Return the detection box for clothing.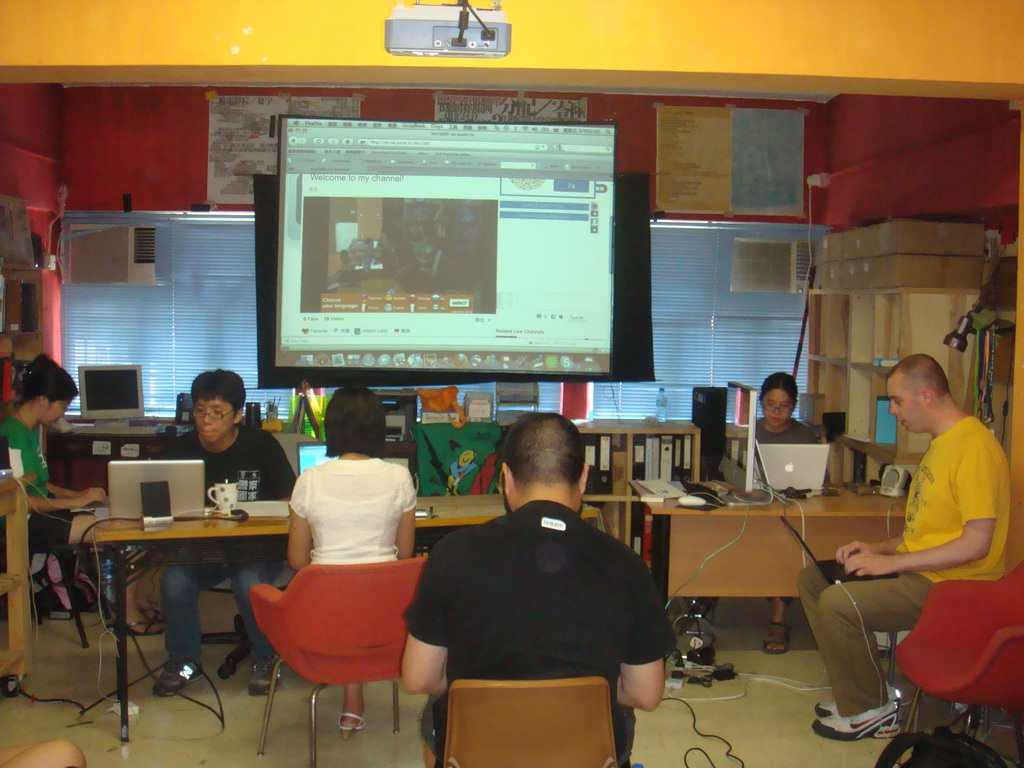
Rect(794, 417, 1011, 714).
